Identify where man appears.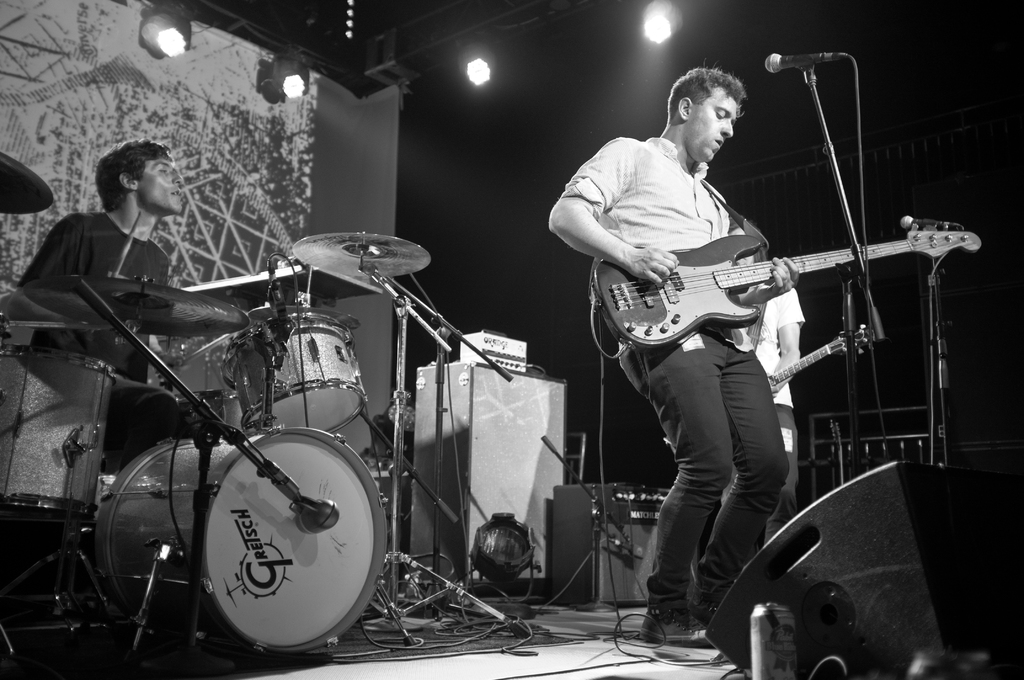
Appears at [561, 90, 852, 601].
